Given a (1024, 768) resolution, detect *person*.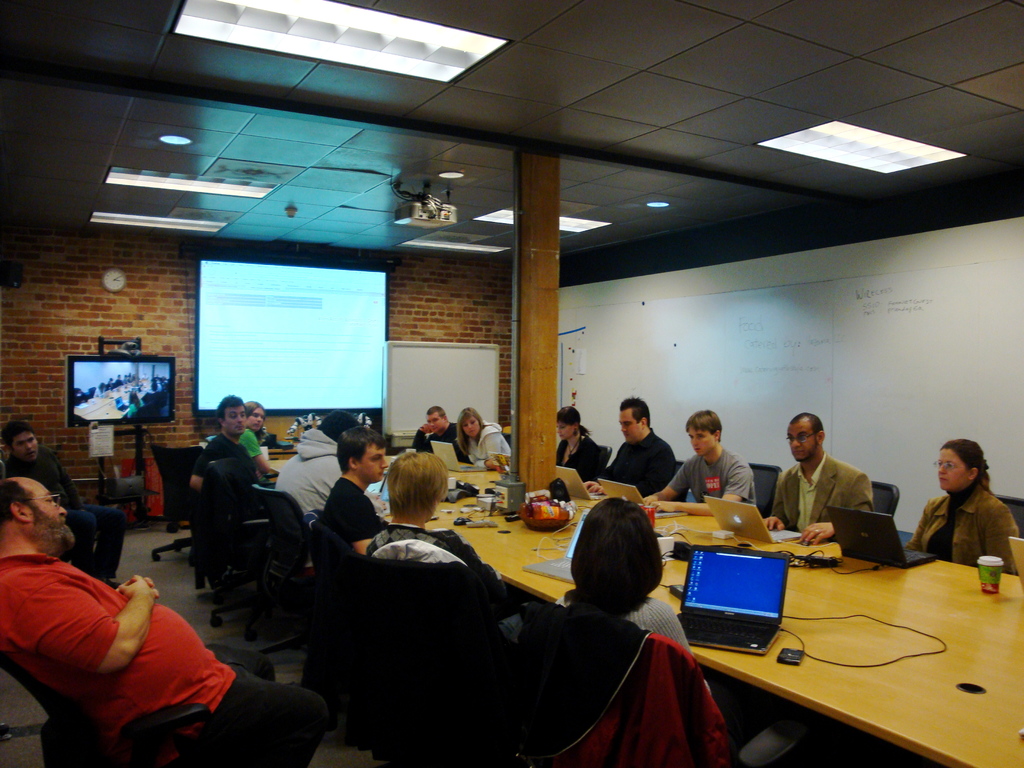
box(758, 413, 882, 548).
